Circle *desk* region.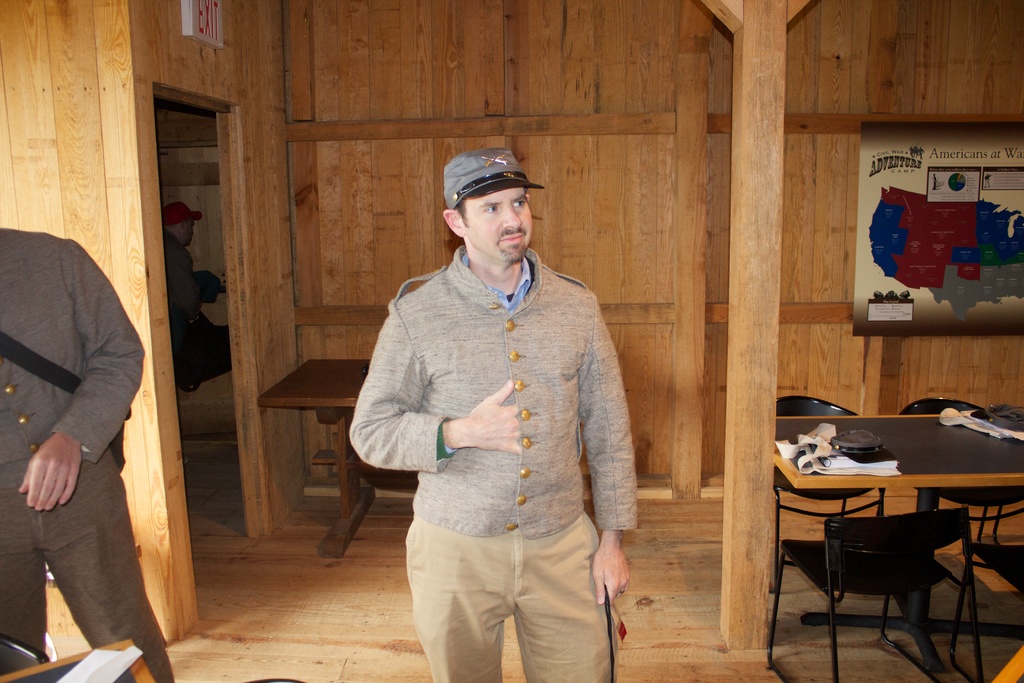
Region: crop(753, 390, 1023, 667).
